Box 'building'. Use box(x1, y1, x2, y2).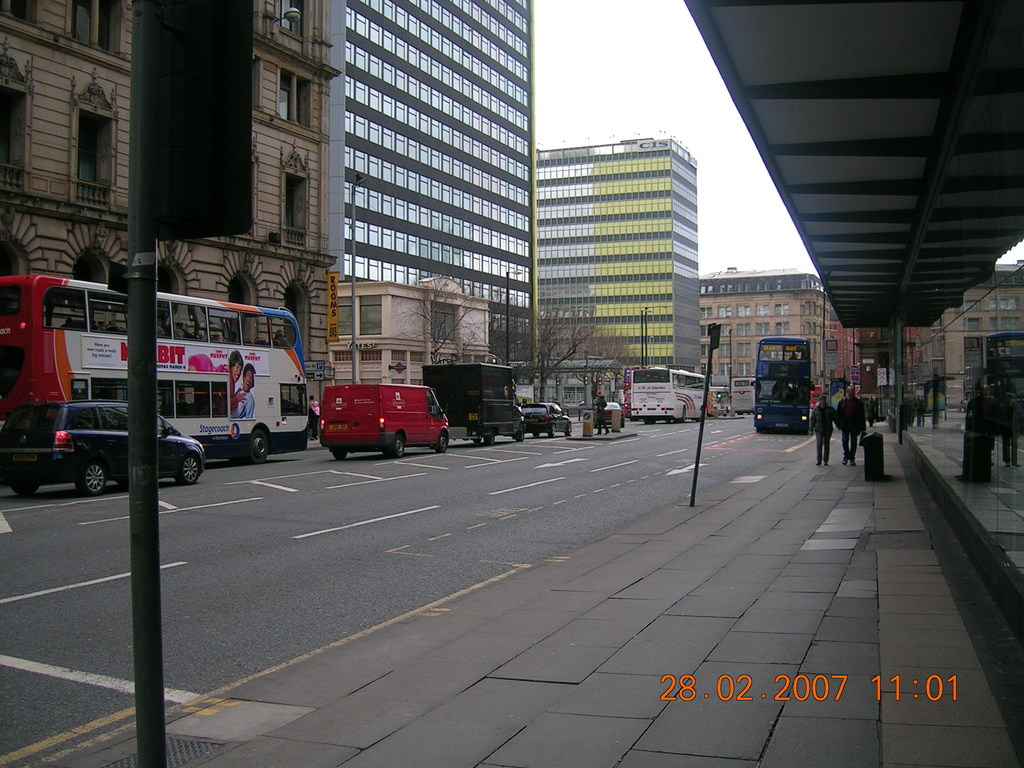
box(329, 0, 532, 362).
